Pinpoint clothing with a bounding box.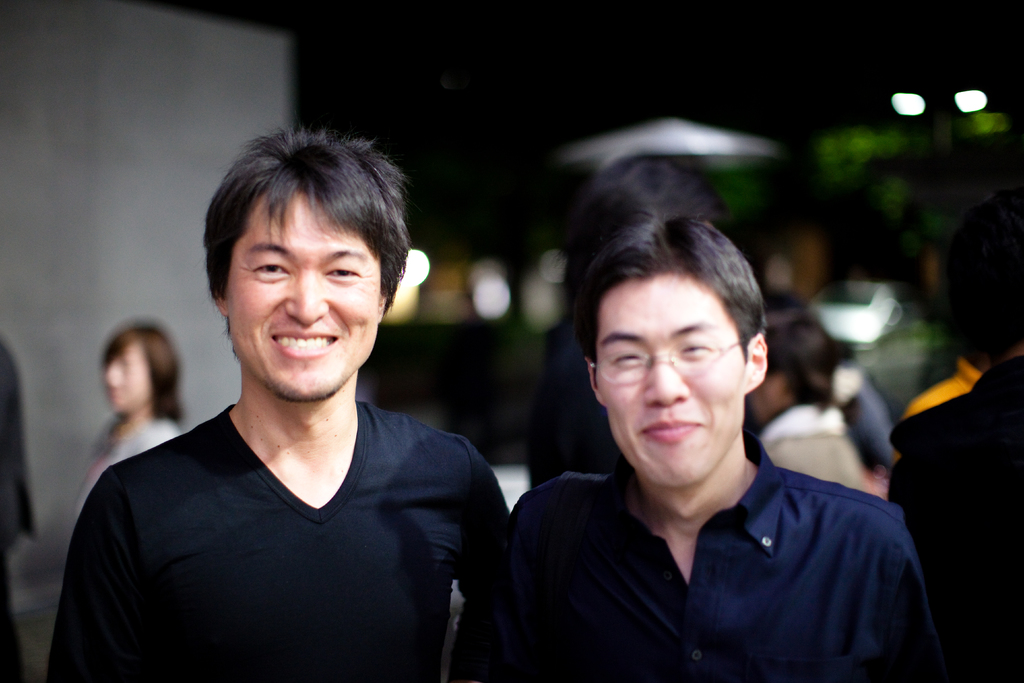
x1=766 y1=400 x2=868 y2=498.
